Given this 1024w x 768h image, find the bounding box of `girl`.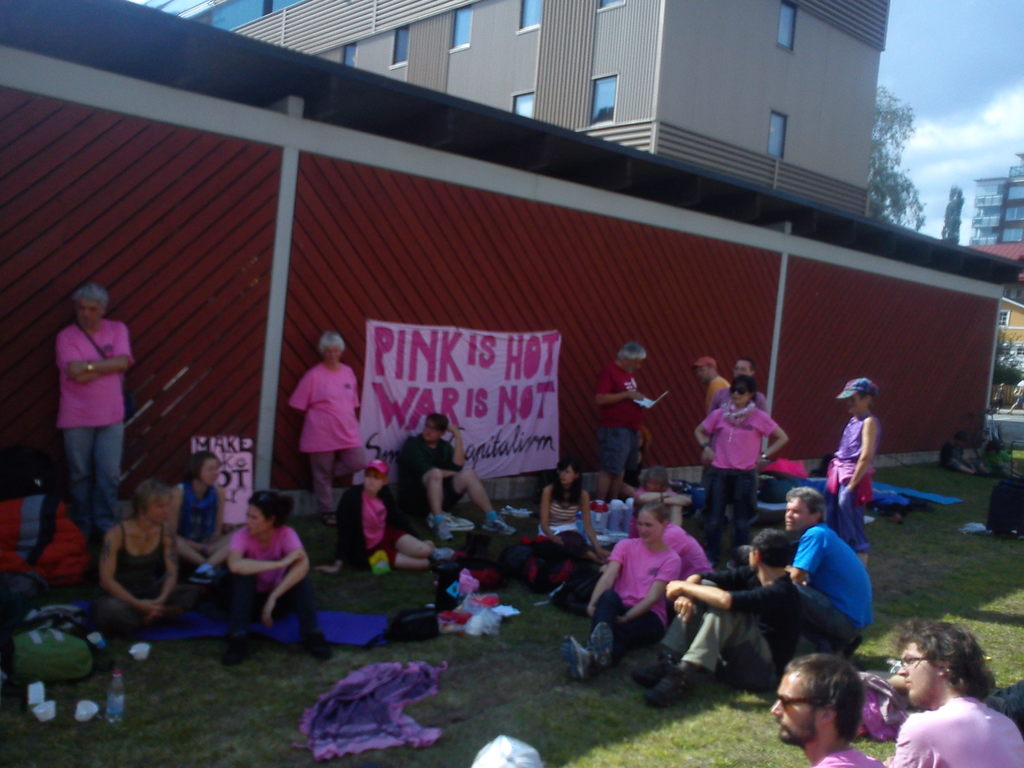
bbox(821, 373, 888, 577).
